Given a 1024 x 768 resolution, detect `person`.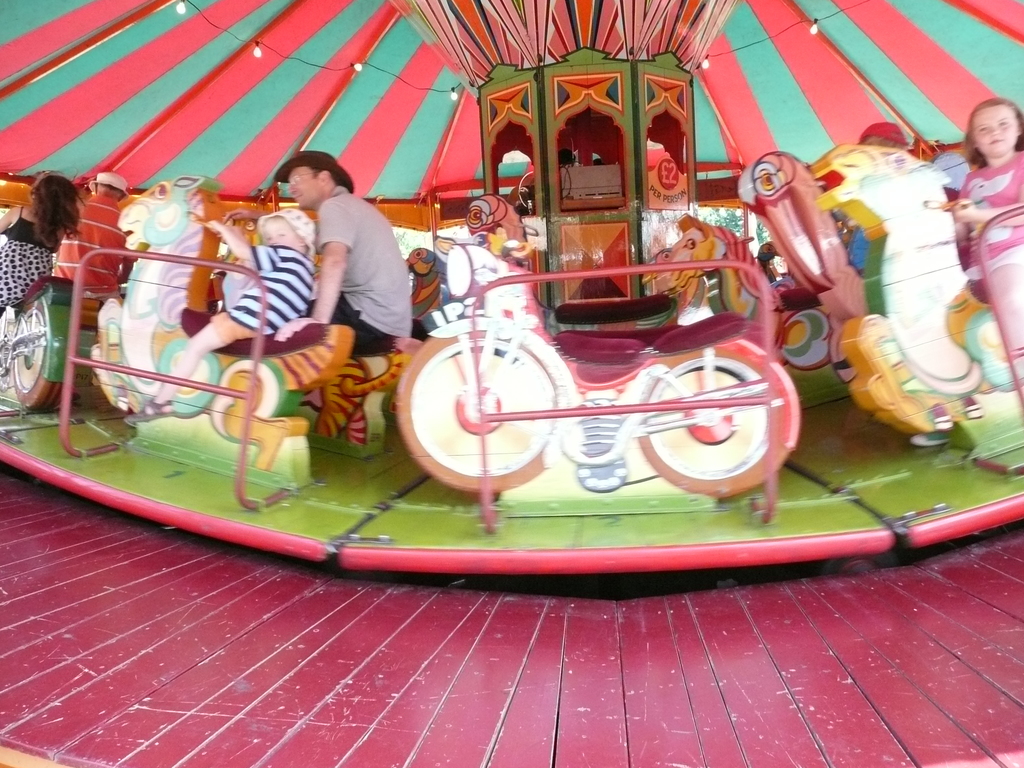
bbox=(938, 92, 1023, 406).
